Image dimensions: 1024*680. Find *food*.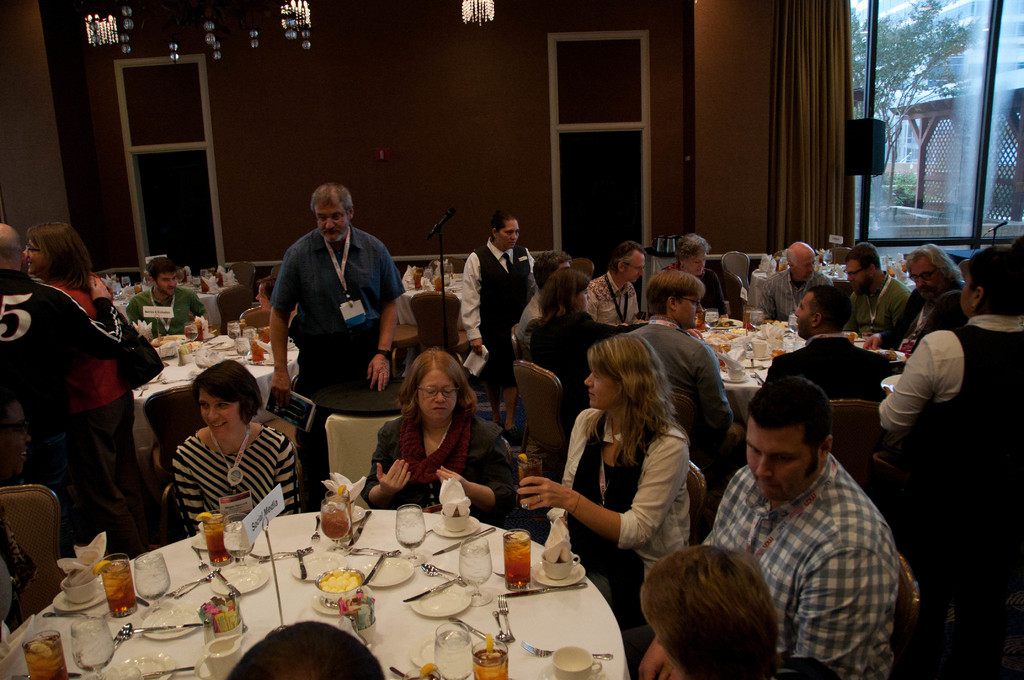
(x1=876, y1=348, x2=901, y2=359).
